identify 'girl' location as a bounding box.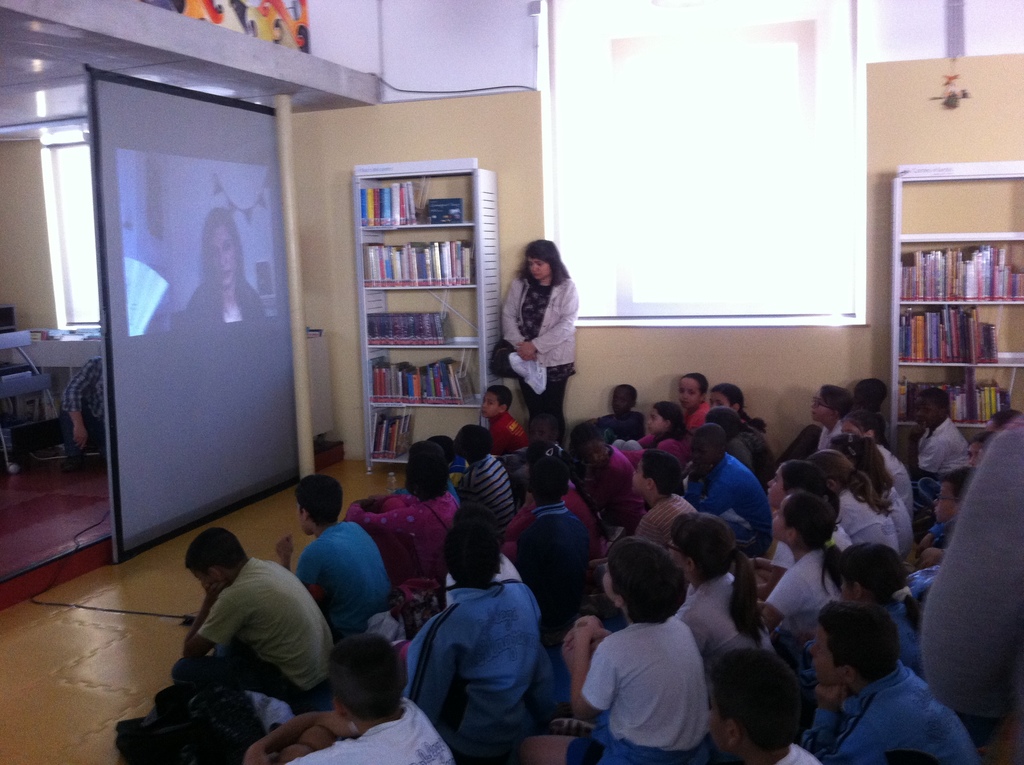
<bbox>507, 440, 611, 585</bbox>.
